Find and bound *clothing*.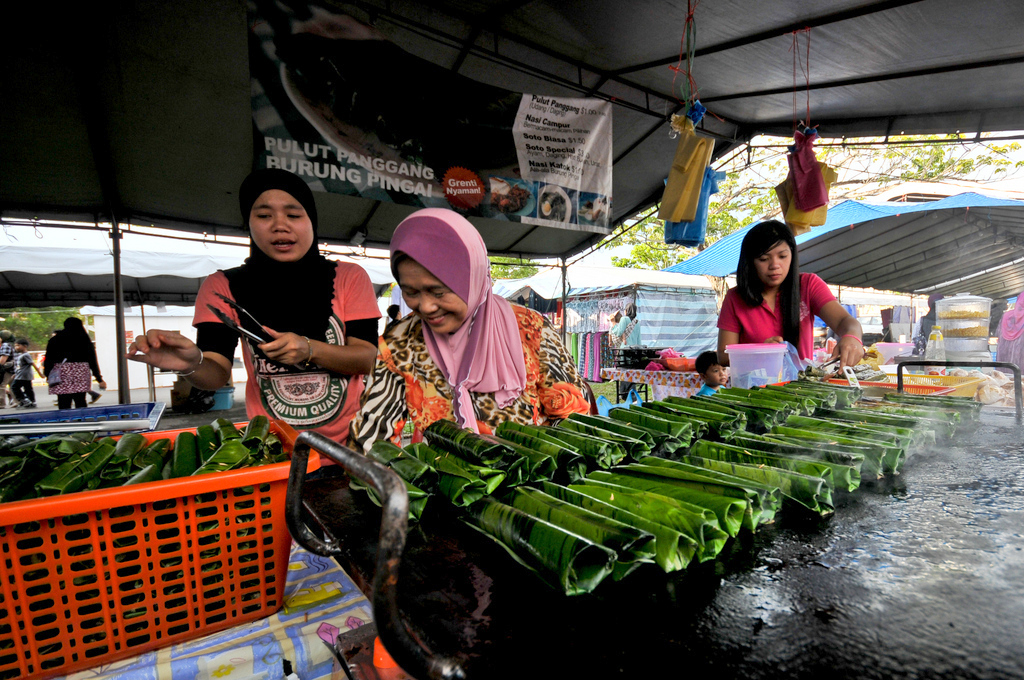
Bound: (left=722, top=269, right=837, bottom=363).
